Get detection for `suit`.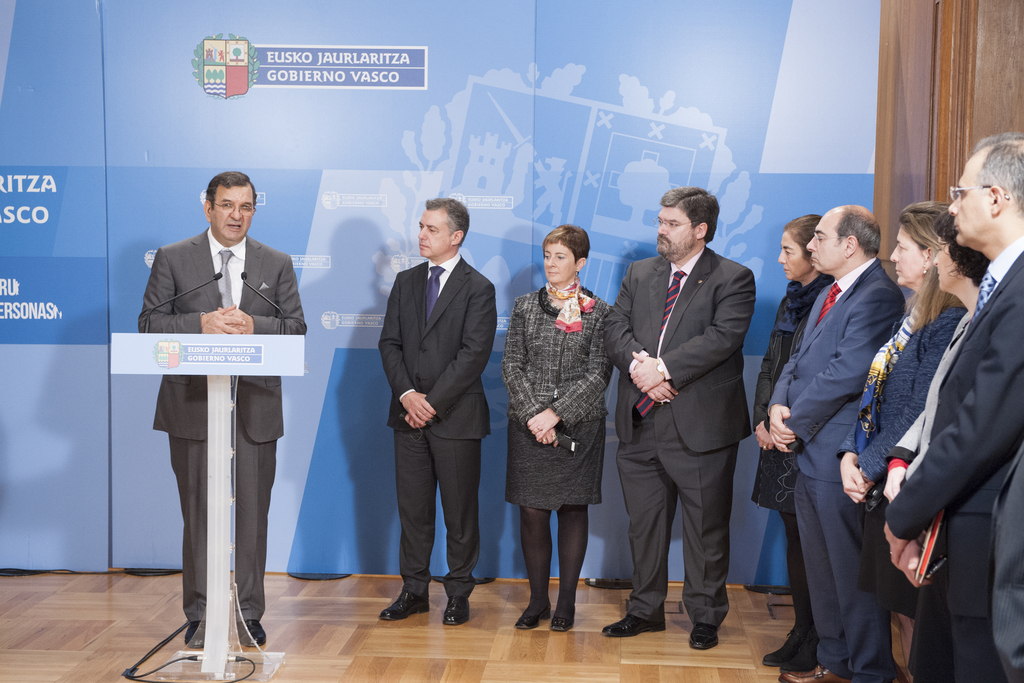
Detection: pyautogui.locateOnScreen(374, 258, 503, 598).
